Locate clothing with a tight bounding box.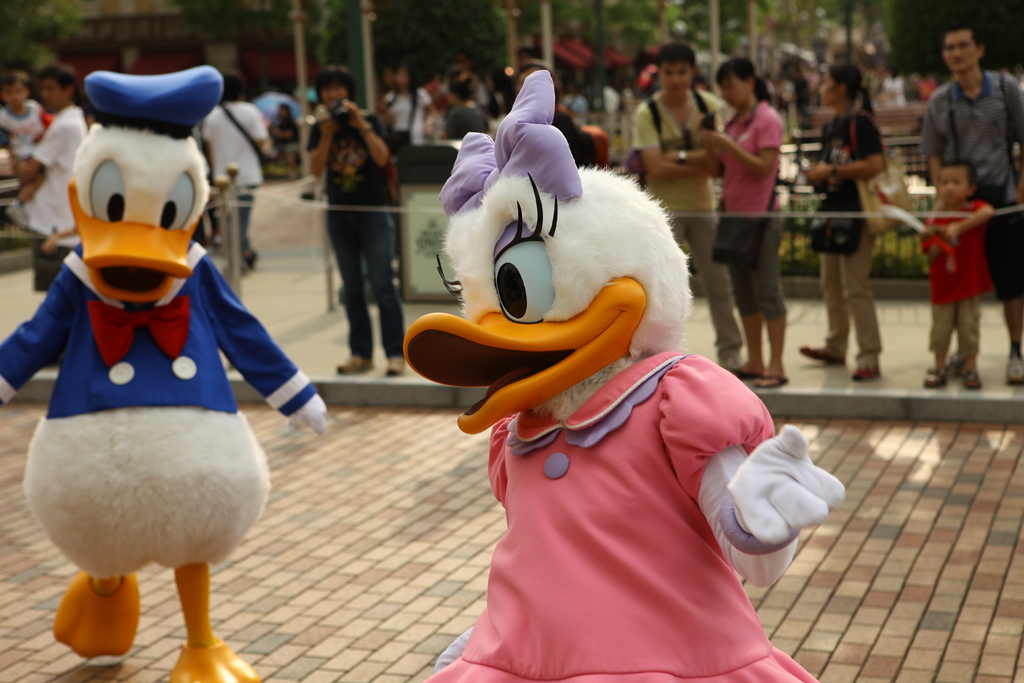
712 101 790 318.
